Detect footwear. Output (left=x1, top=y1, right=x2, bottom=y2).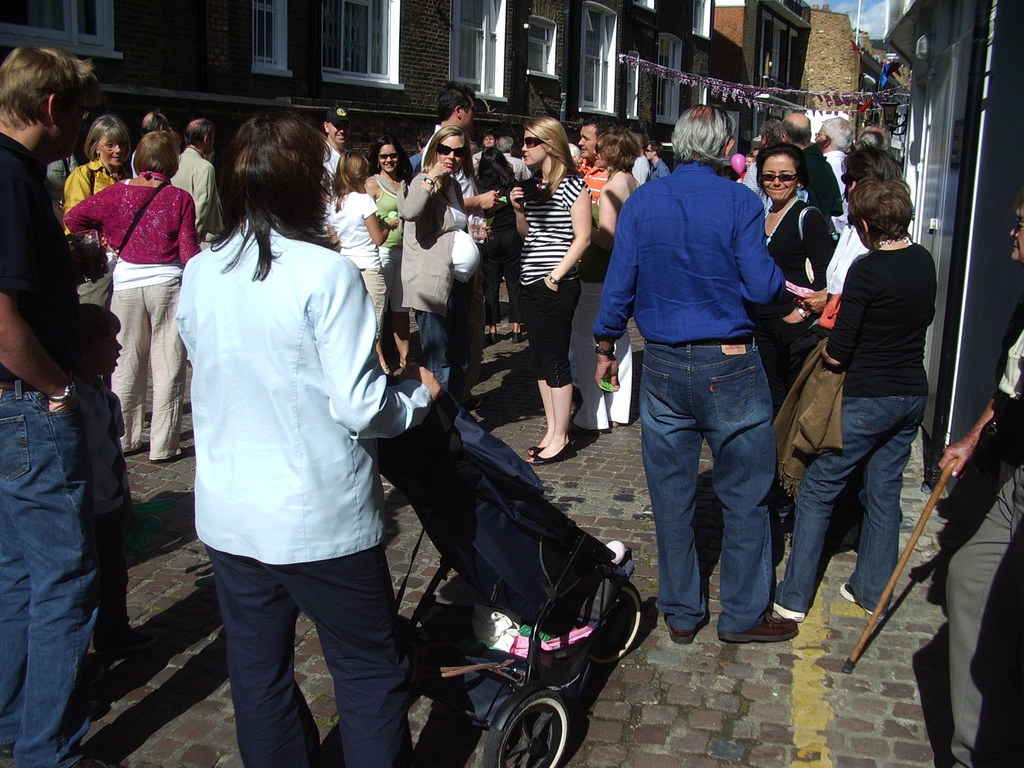
(left=488, top=332, right=500, bottom=345).
